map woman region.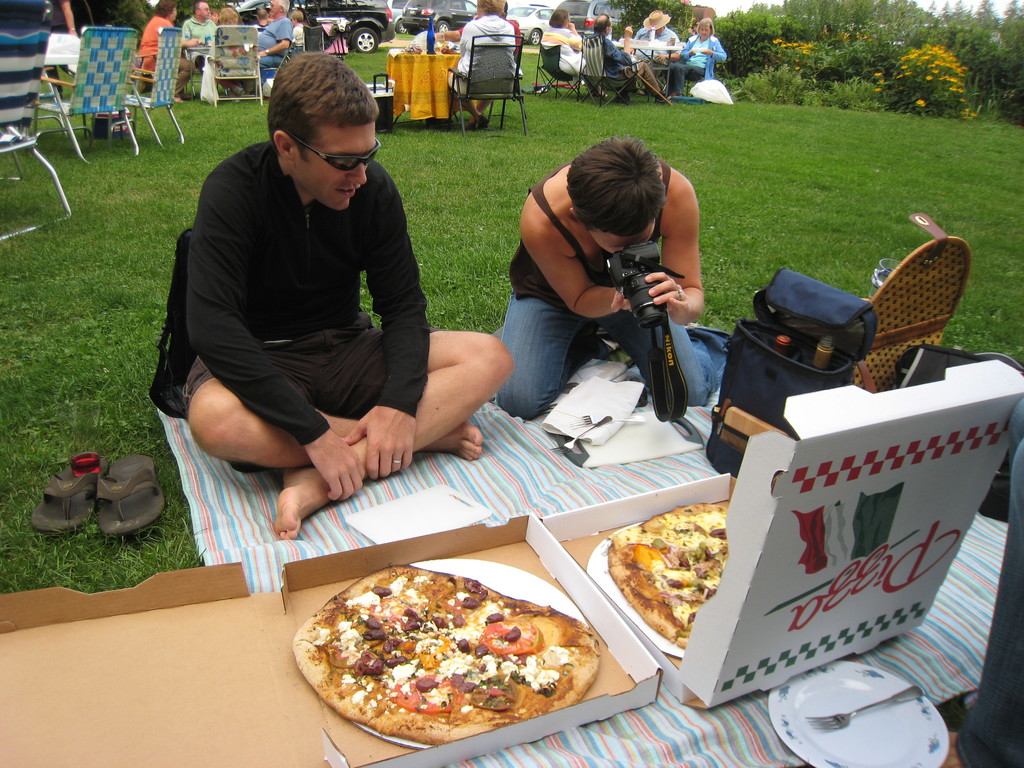
Mapped to [669,13,740,90].
